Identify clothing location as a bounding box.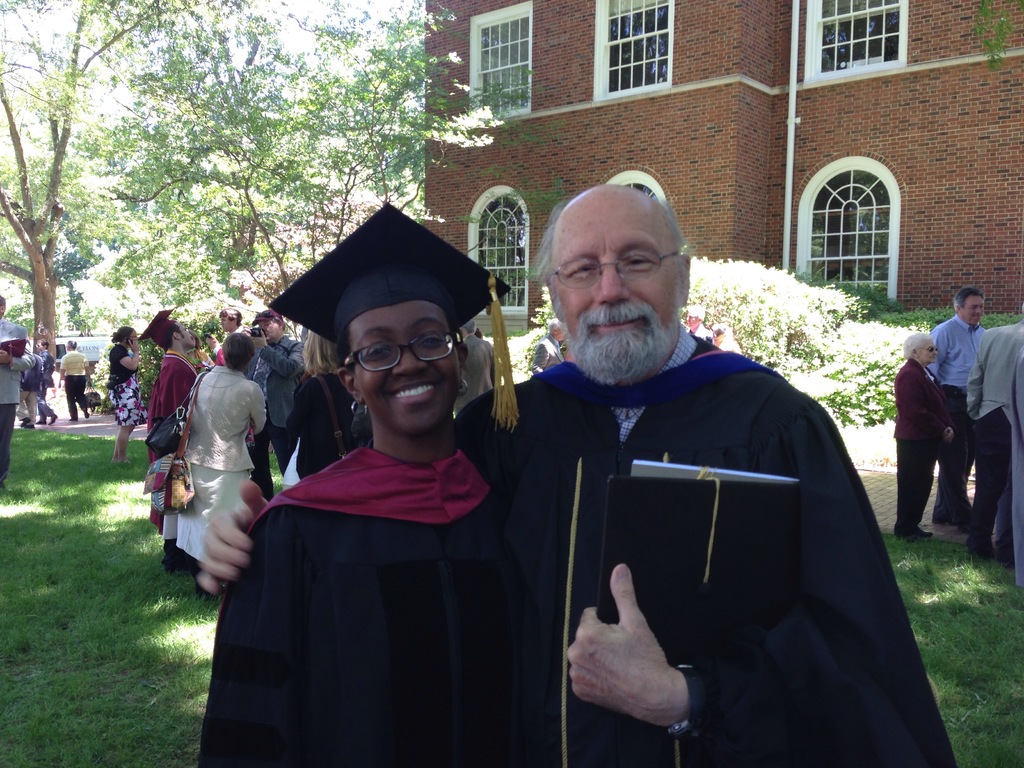
box(1007, 346, 1023, 587).
